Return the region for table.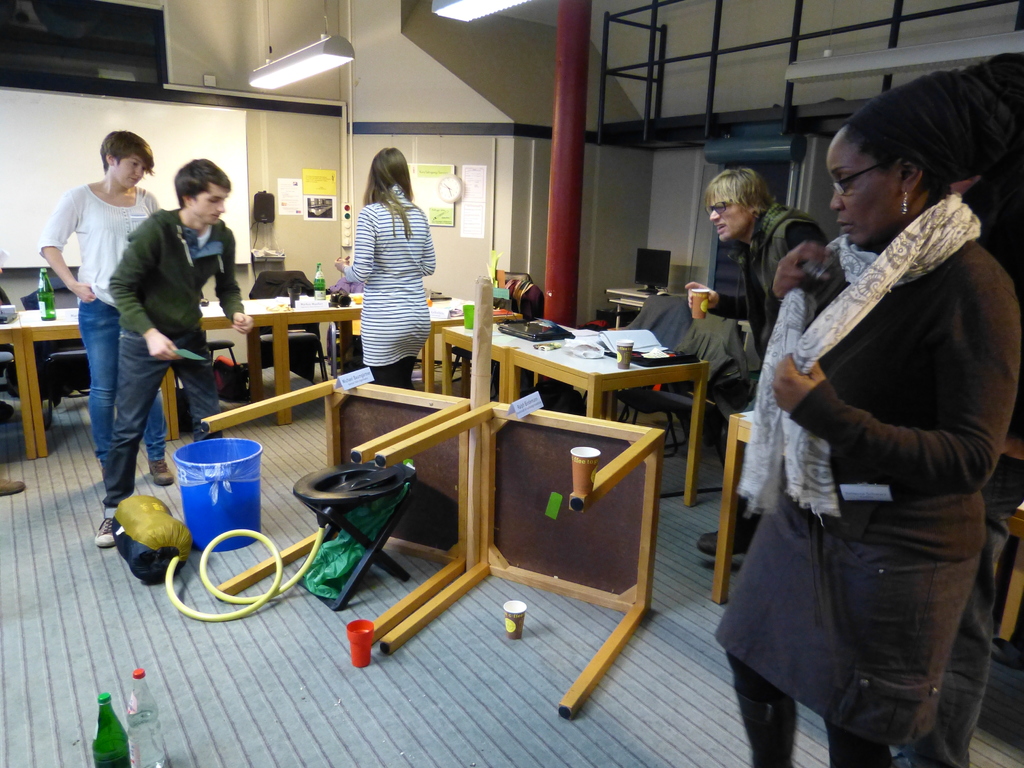
box=[440, 315, 710, 504].
